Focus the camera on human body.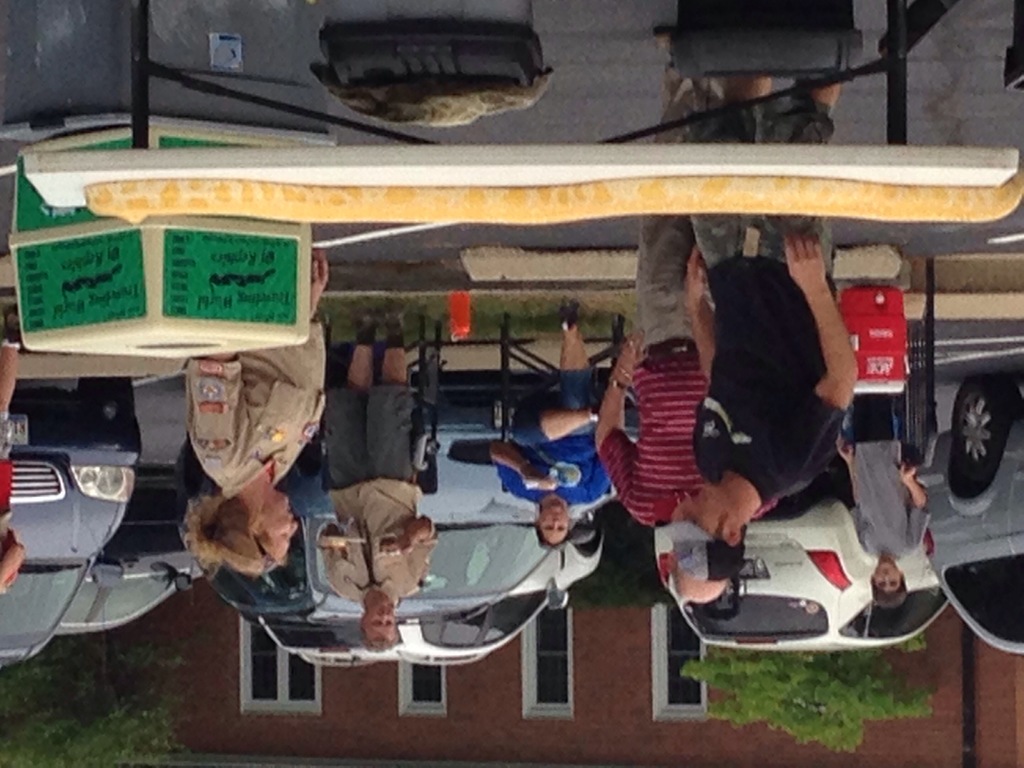
Focus region: 175/235/346/589.
